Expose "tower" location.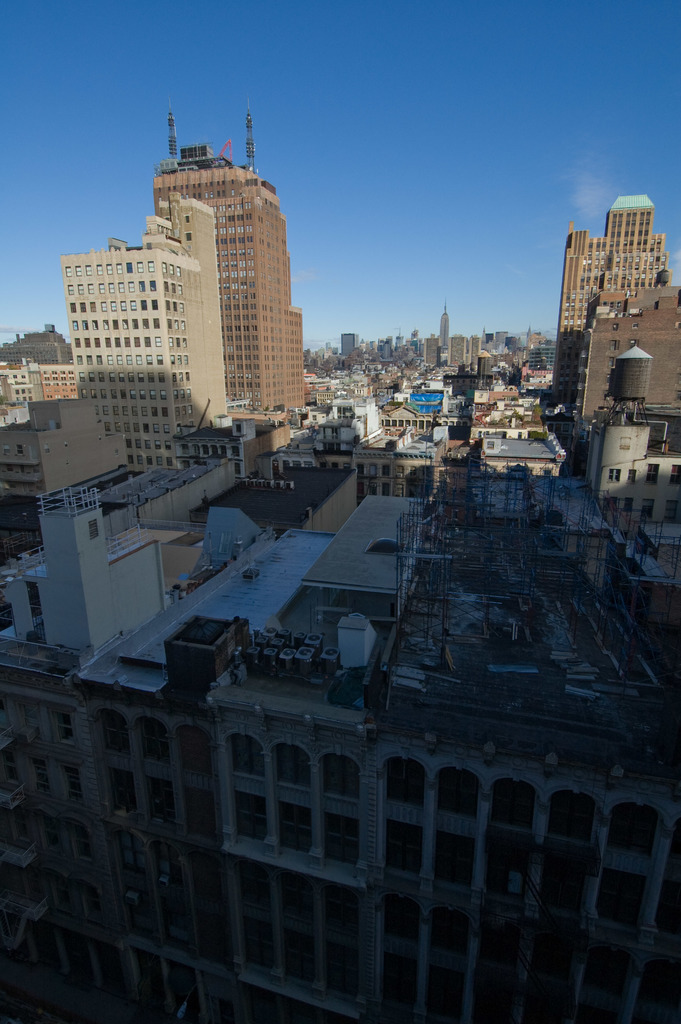
Exposed at 439 298 449 348.
